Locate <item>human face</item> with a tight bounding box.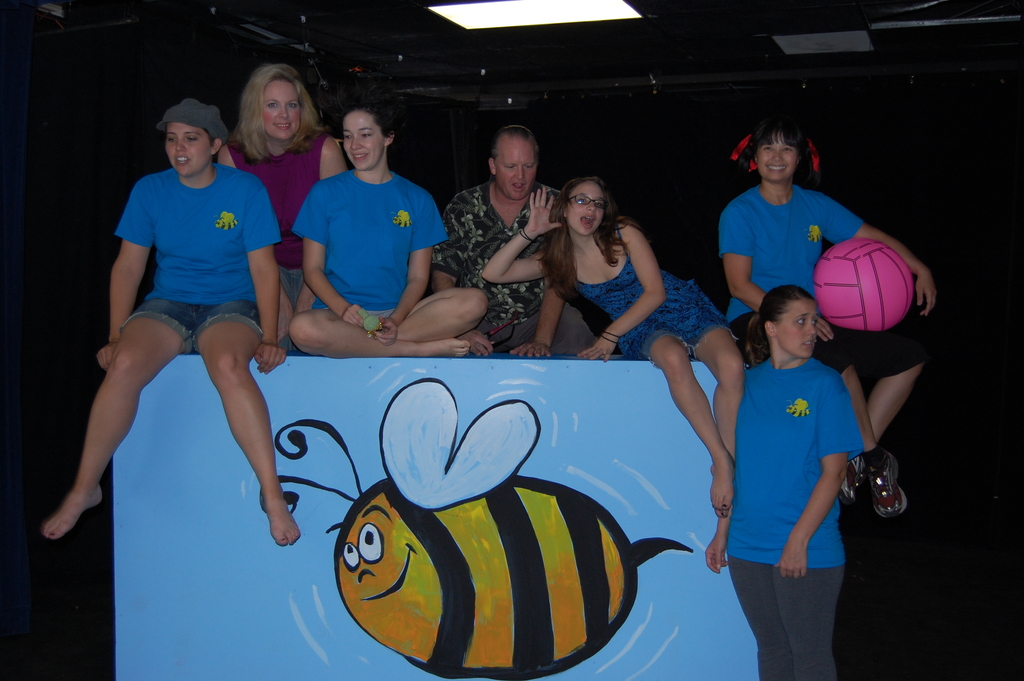
crop(564, 180, 605, 231).
